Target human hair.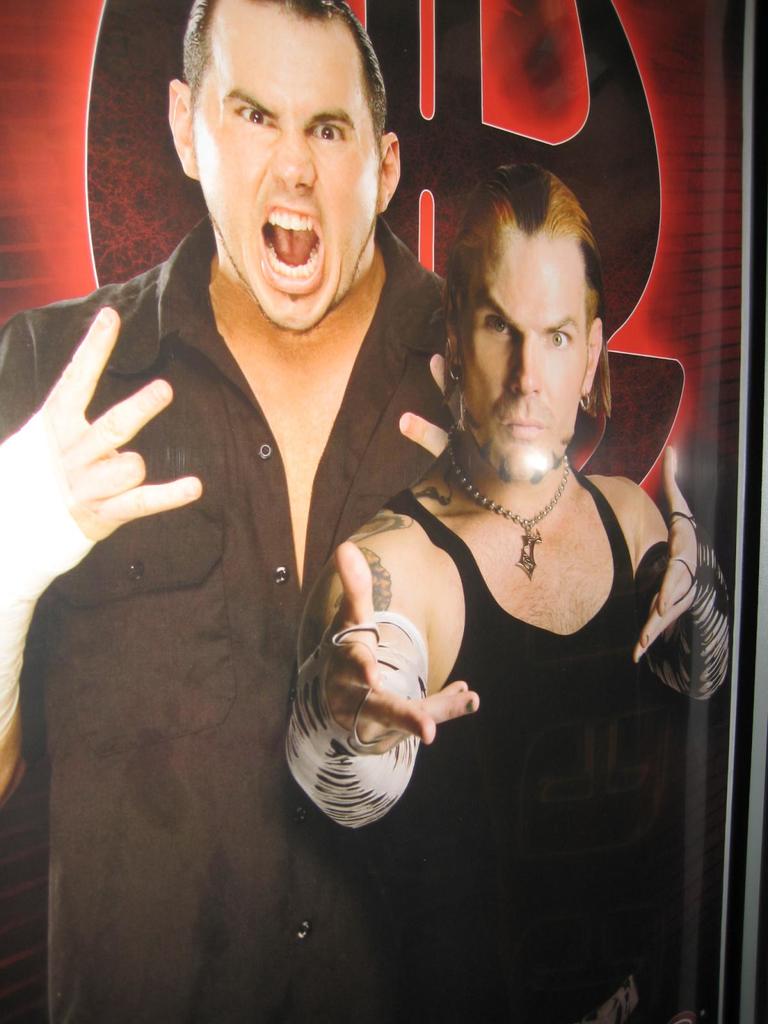
Target region: (446, 157, 620, 365).
